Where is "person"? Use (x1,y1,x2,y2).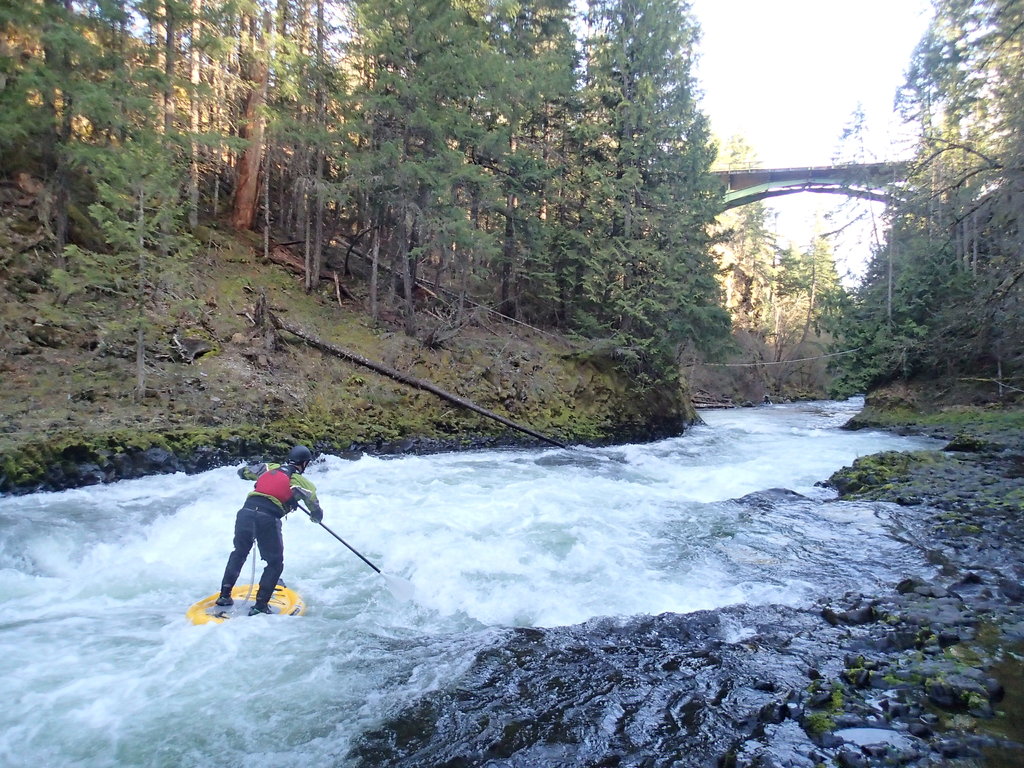
(219,442,329,614).
